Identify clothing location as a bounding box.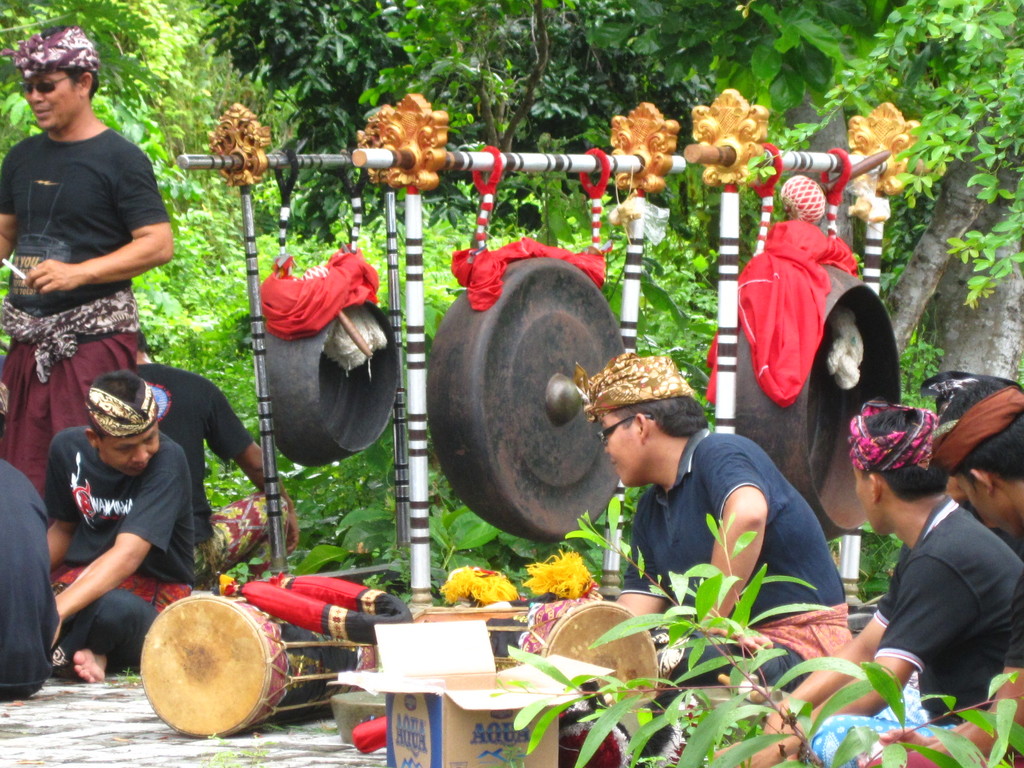
pyautogui.locateOnScreen(630, 416, 849, 682).
